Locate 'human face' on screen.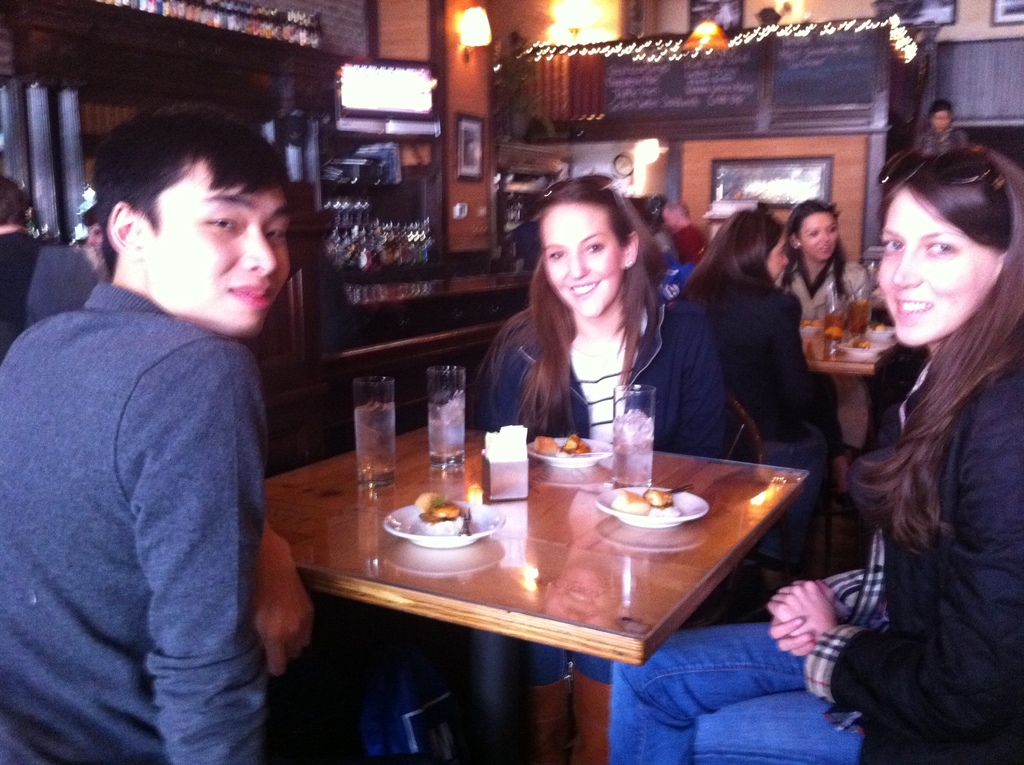
On screen at [879,187,996,345].
